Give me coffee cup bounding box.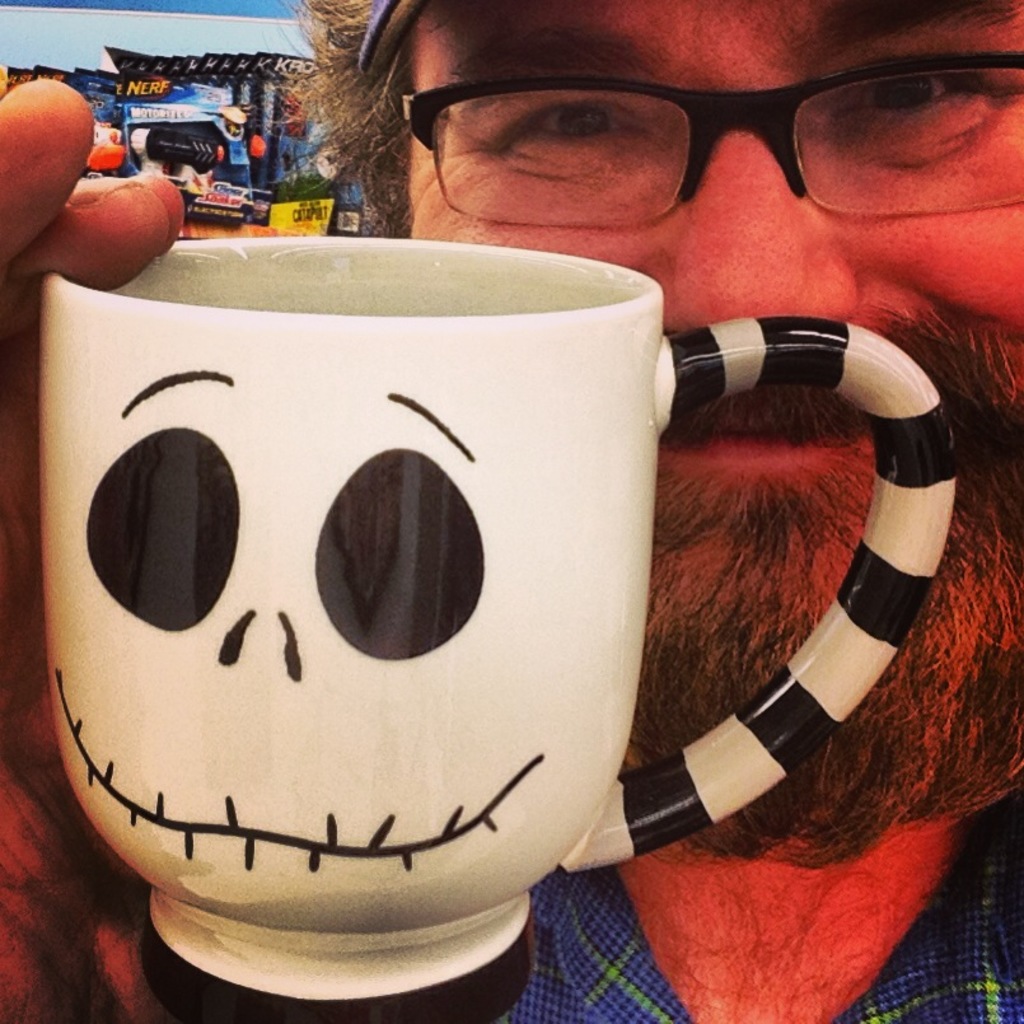
bbox=[29, 225, 967, 1004].
